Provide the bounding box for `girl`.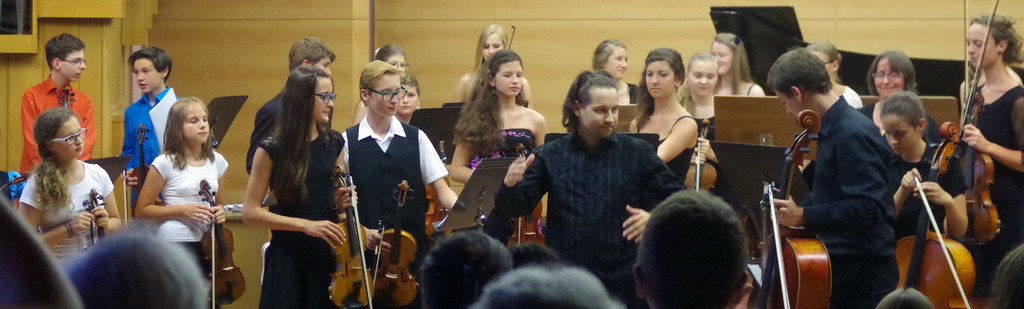
13,103,122,271.
